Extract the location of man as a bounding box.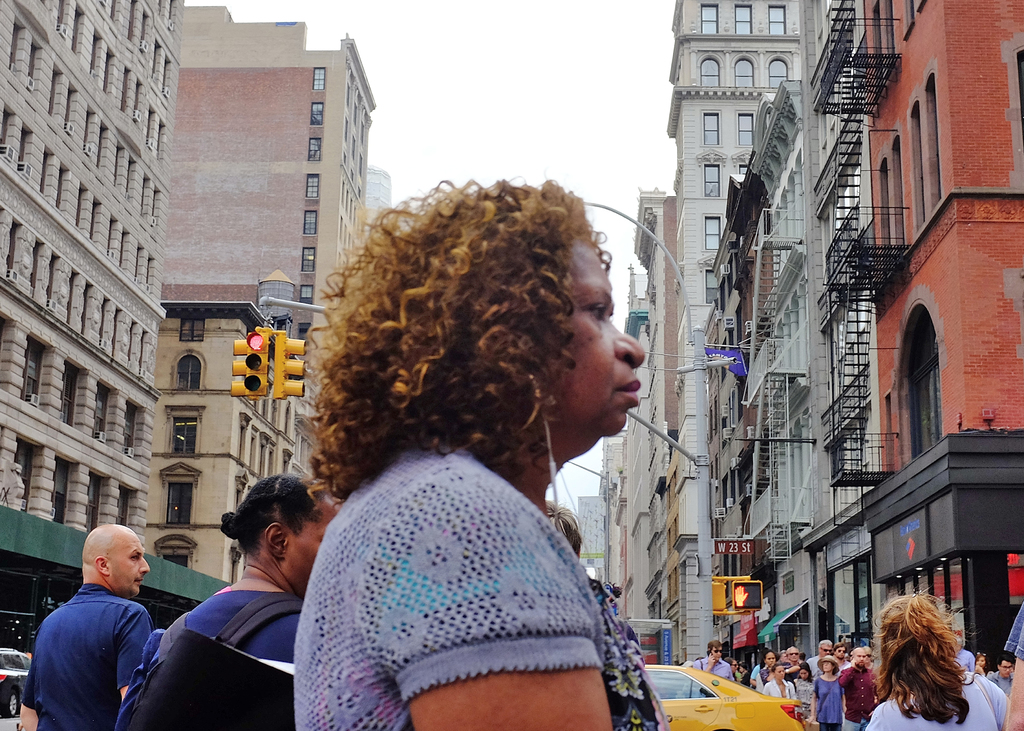
(838,643,877,730).
